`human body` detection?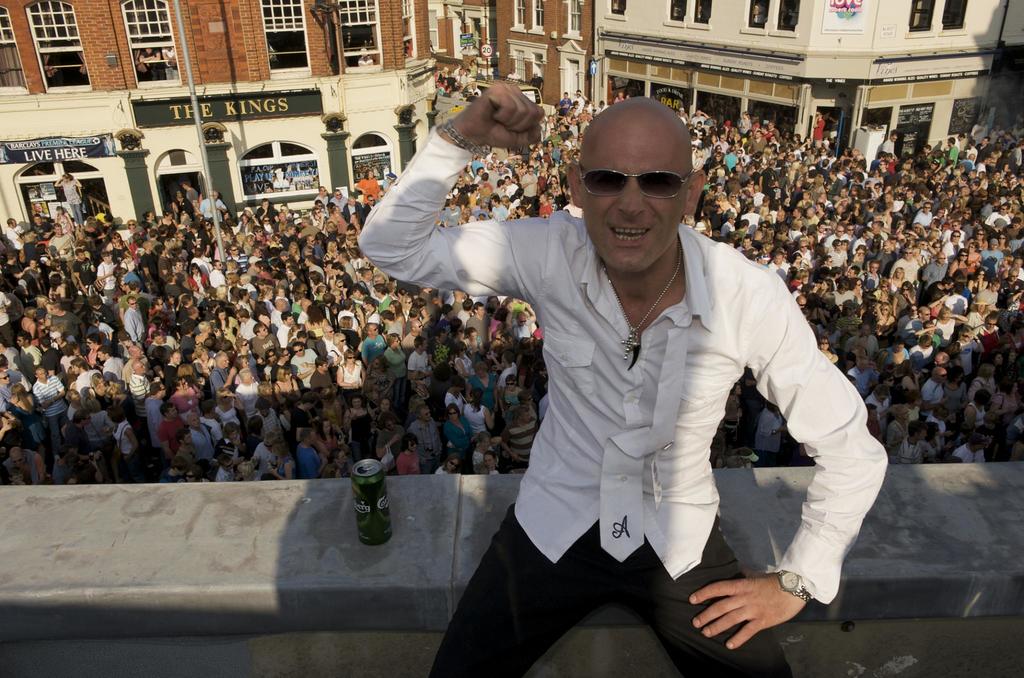
detection(494, 335, 508, 348)
